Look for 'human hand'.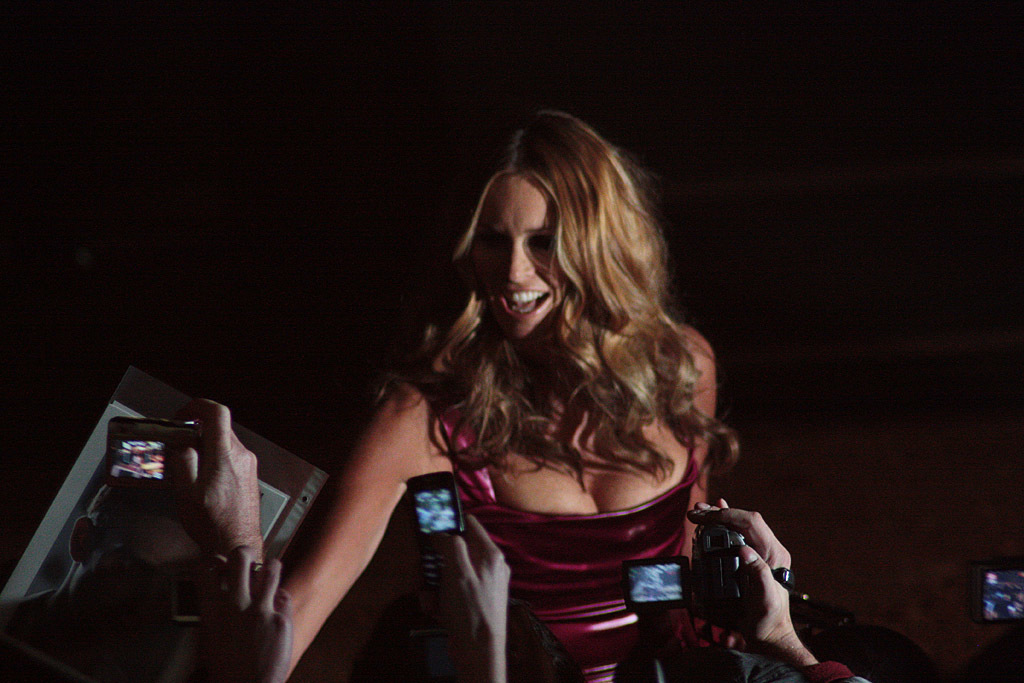
Found: {"left": 145, "top": 391, "right": 267, "bottom": 610}.
